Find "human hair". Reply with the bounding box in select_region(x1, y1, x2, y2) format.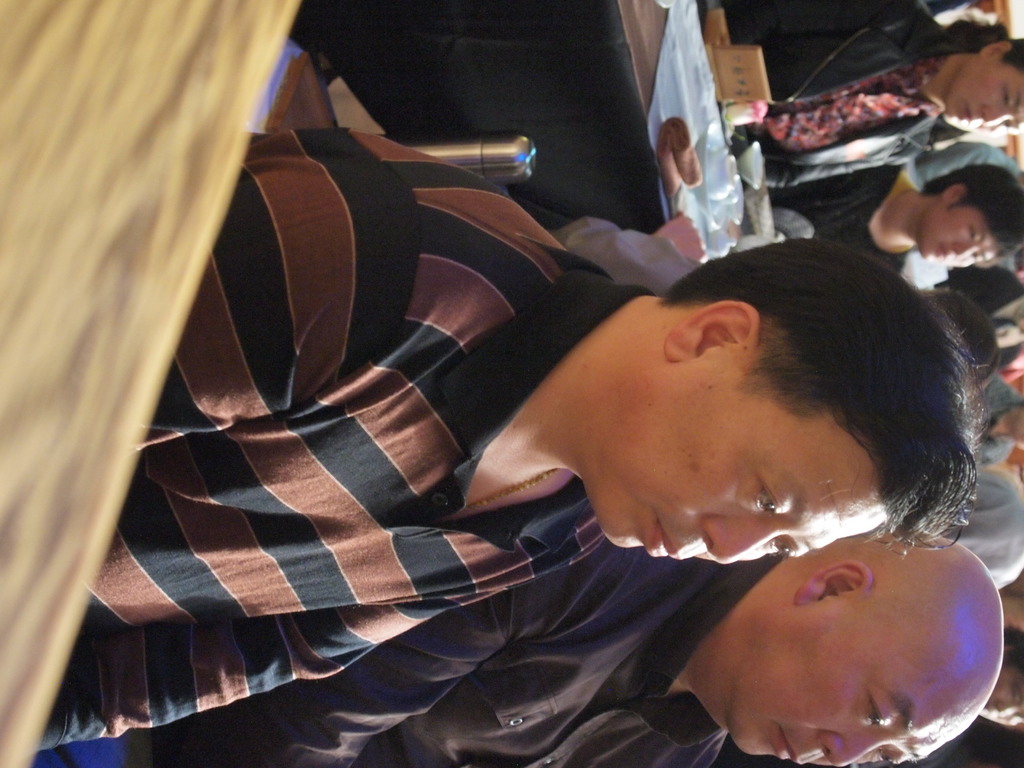
select_region(922, 289, 1001, 388).
